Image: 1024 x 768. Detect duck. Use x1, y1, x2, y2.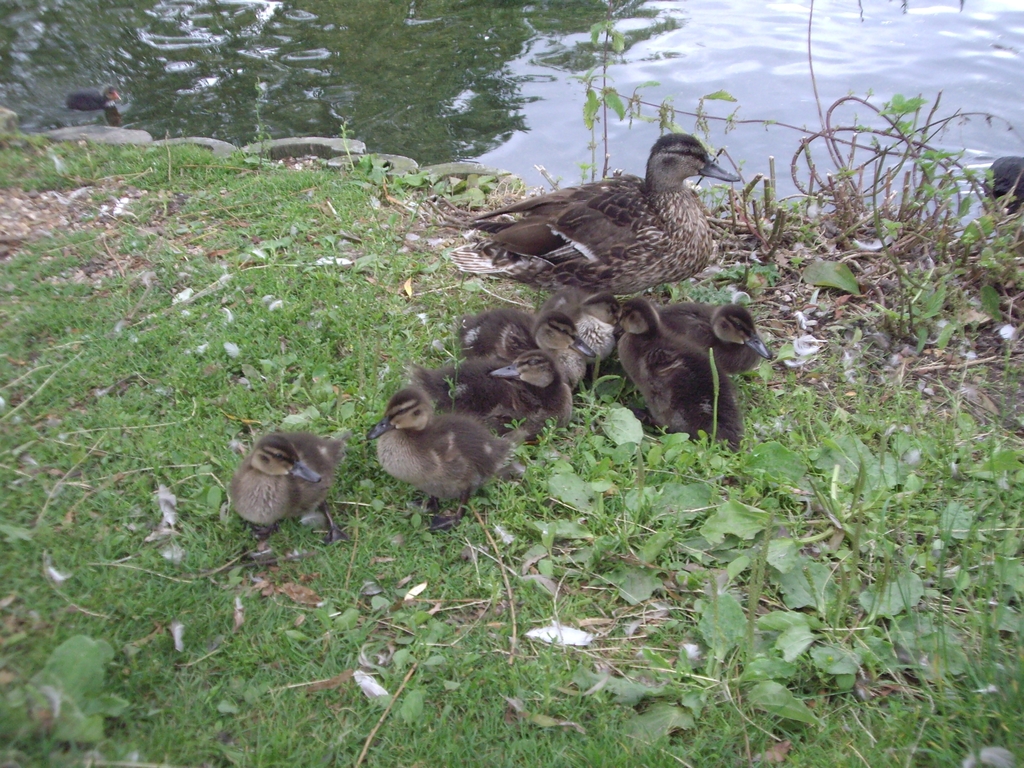
456, 315, 604, 393.
